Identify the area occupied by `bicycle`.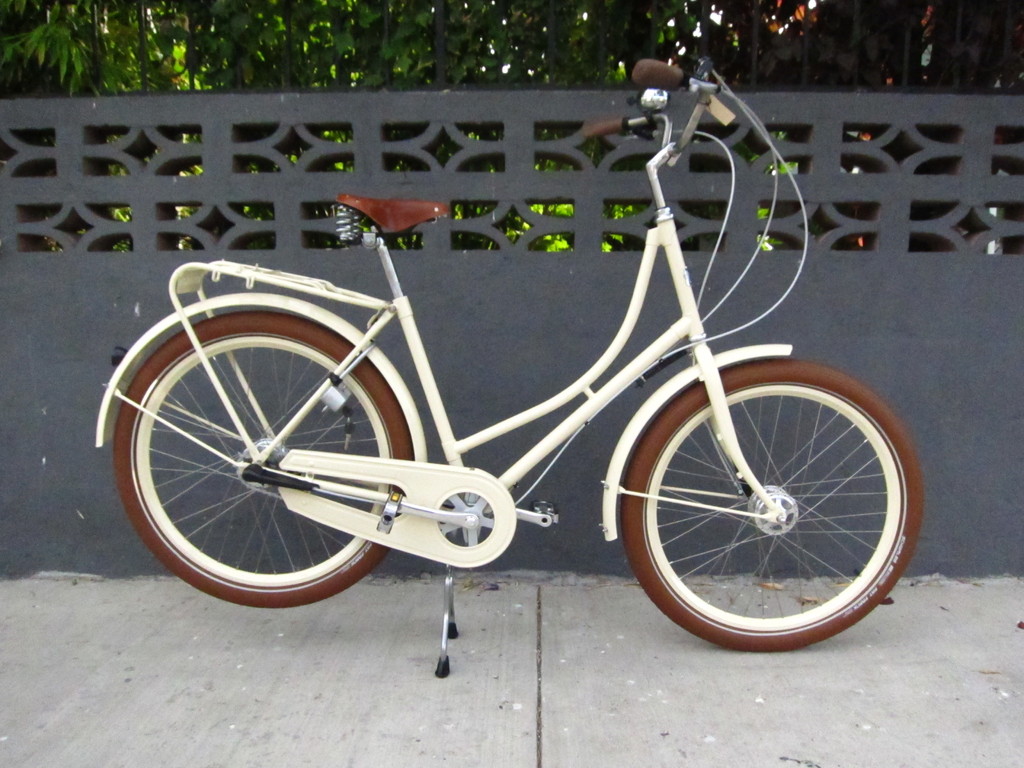
Area: 130,86,920,701.
